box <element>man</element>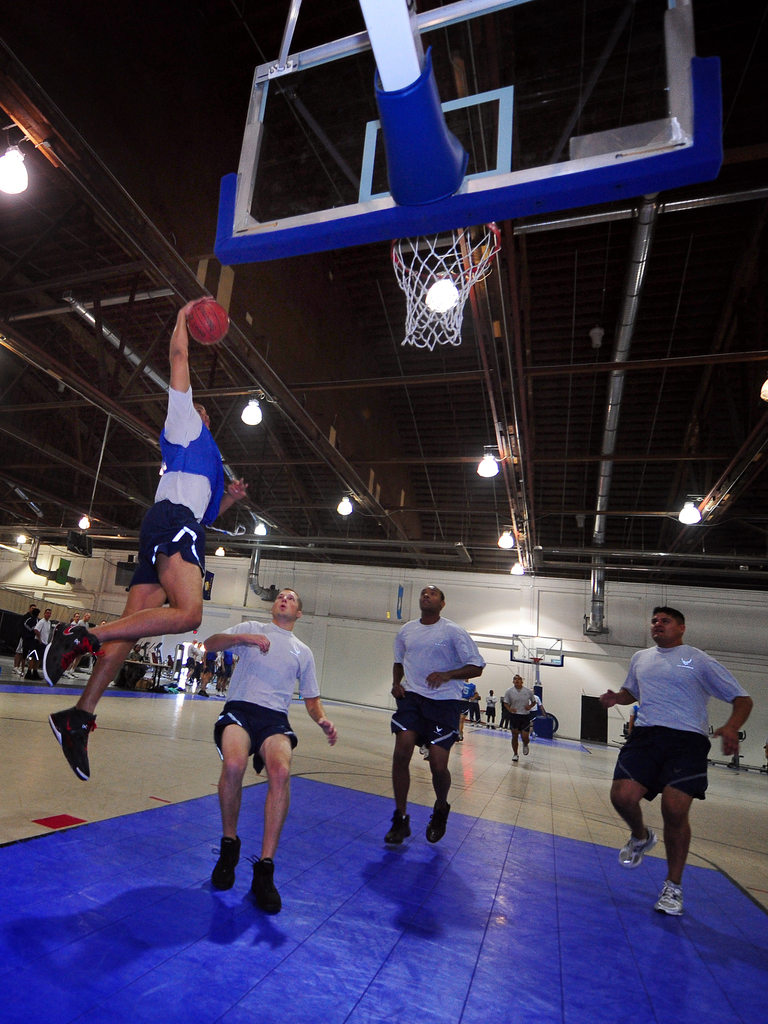
[x1=61, y1=608, x2=88, y2=684]
